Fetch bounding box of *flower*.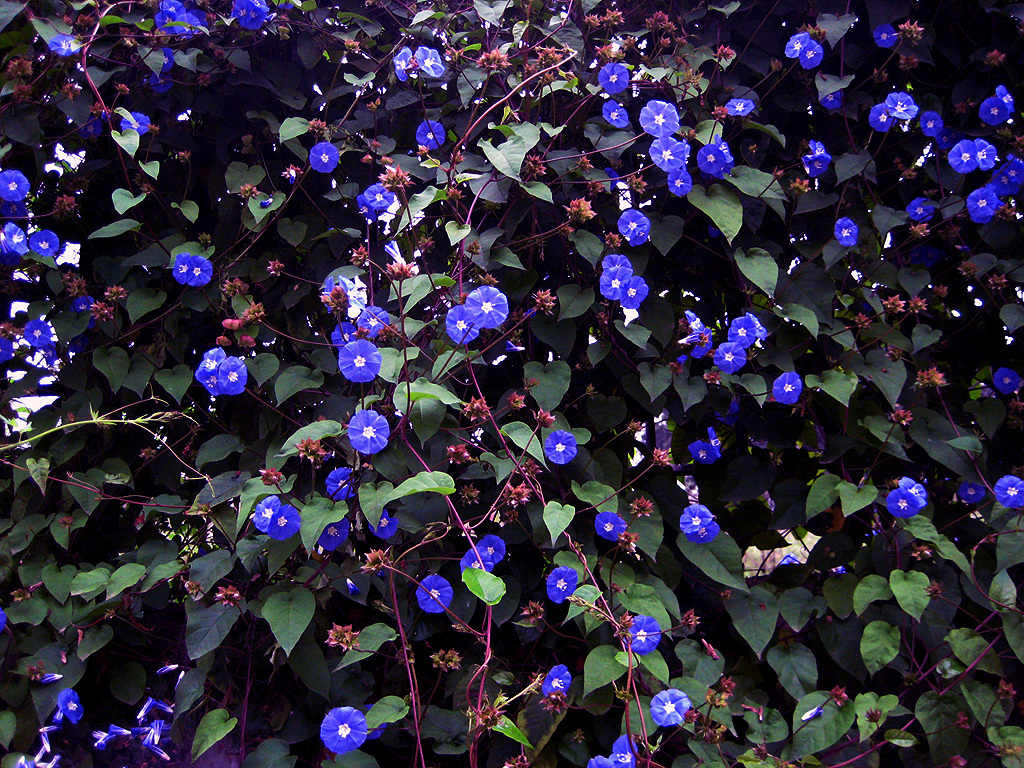
Bbox: 262/502/296/543.
